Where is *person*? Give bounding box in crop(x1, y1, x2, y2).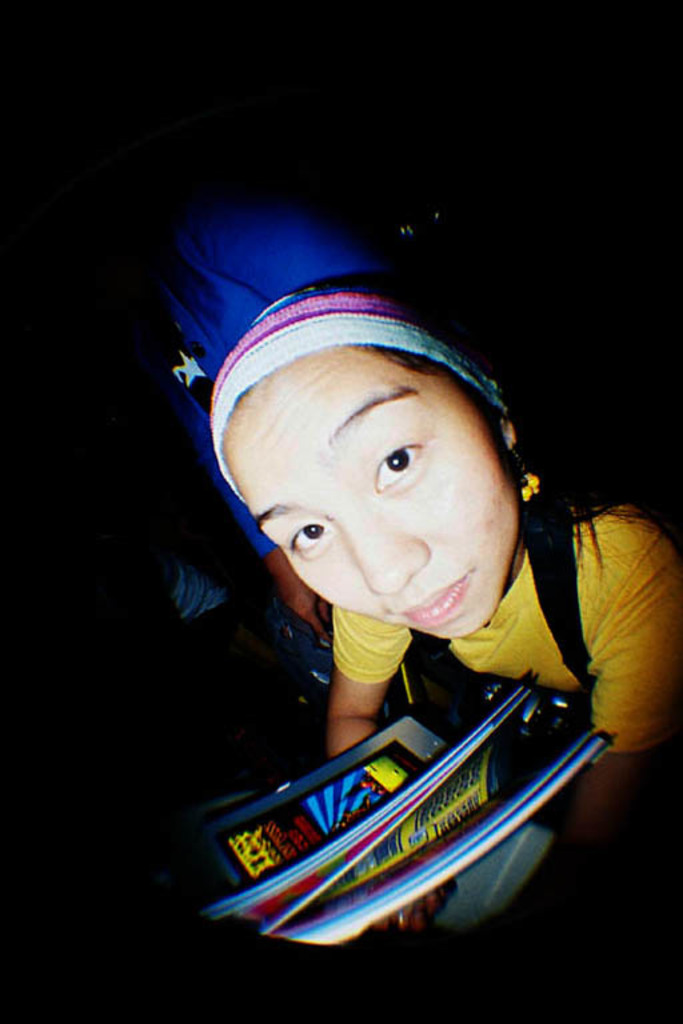
crop(152, 195, 682, 943).
